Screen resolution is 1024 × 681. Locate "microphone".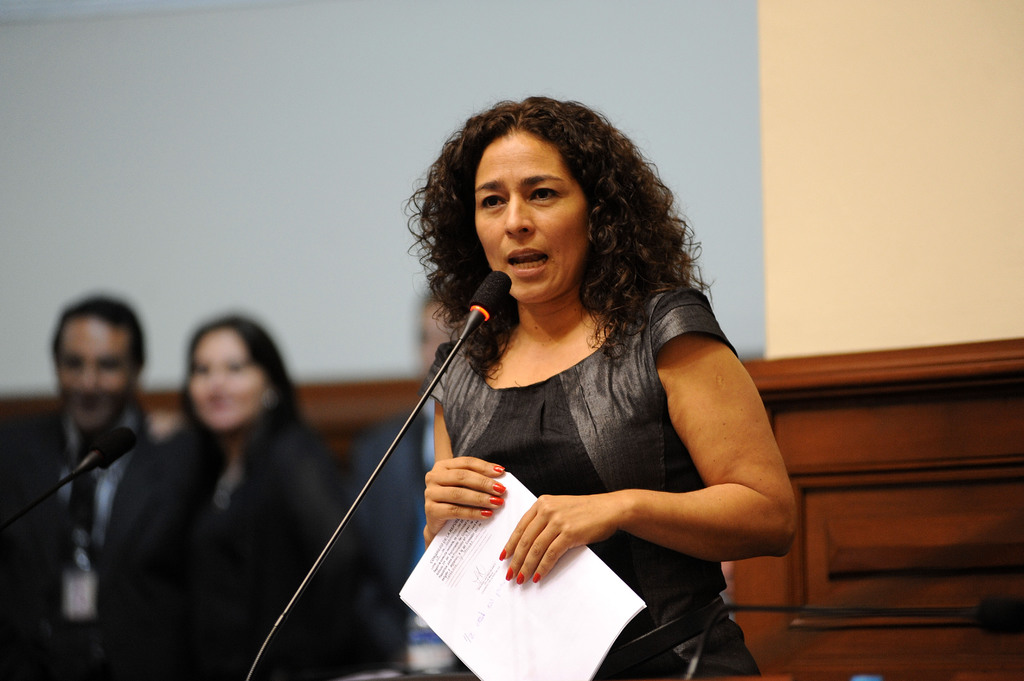
left=454, top=270, right=518, bottom=339.
